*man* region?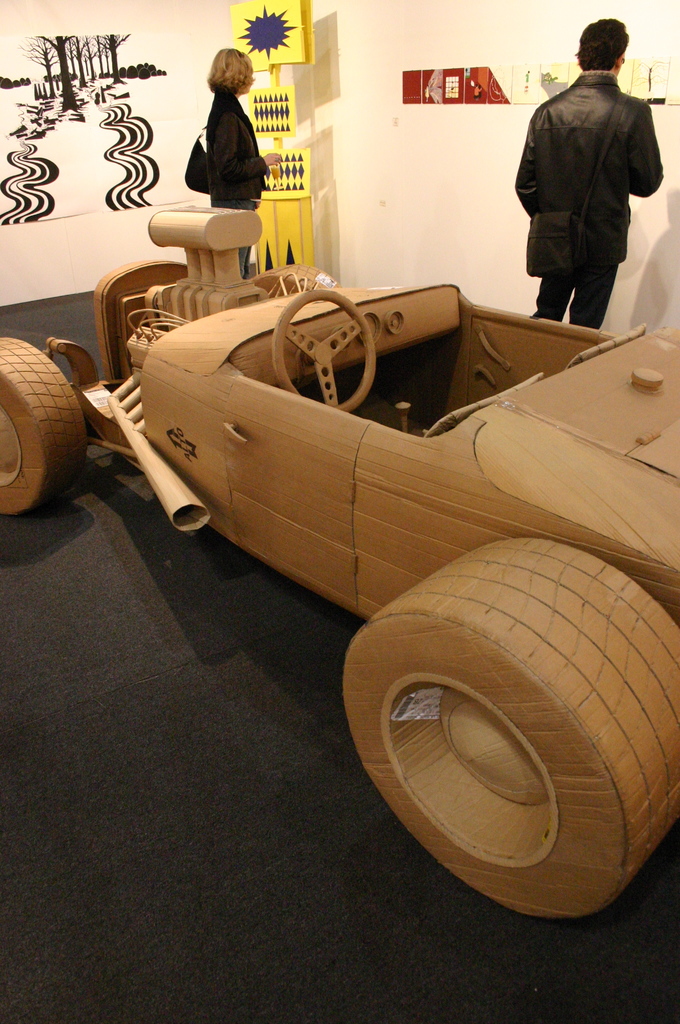
box=[472, 25, 667, 335]
